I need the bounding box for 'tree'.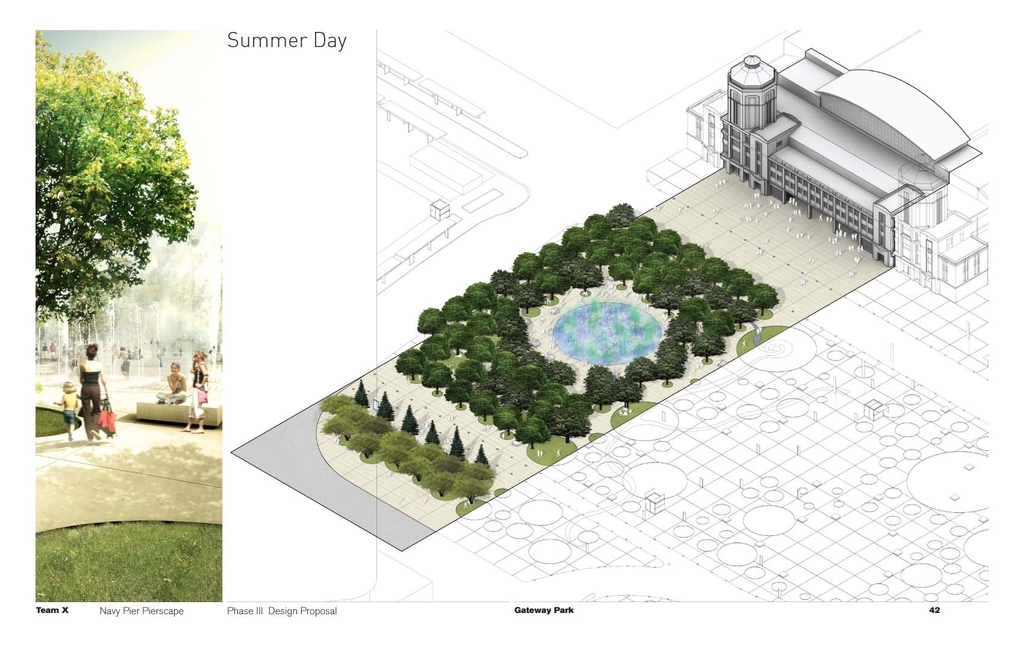
Here it is: BBox(493, 409, 525, 434).
